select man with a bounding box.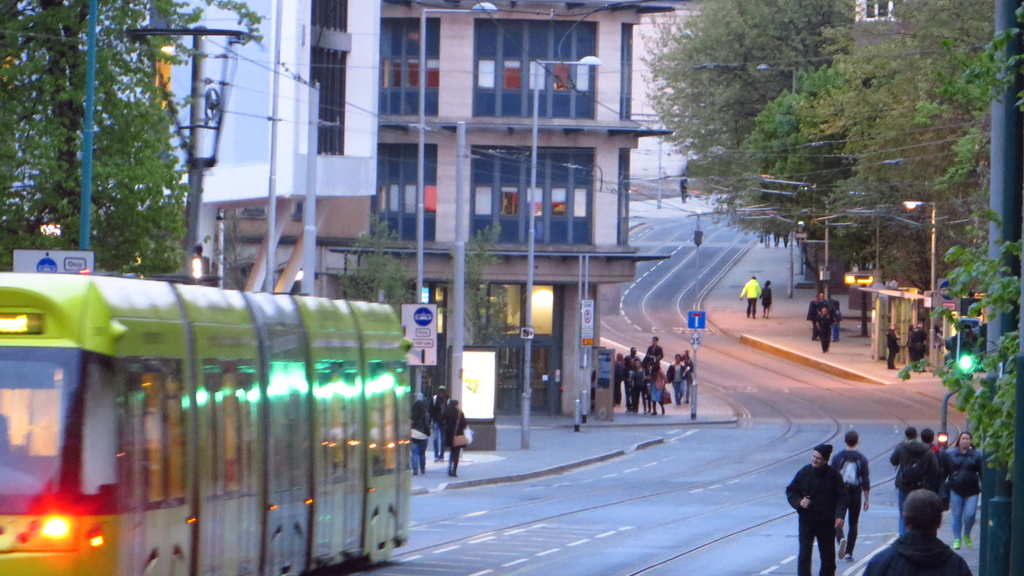
[left=427, top=385, right=451, bottom=461].
